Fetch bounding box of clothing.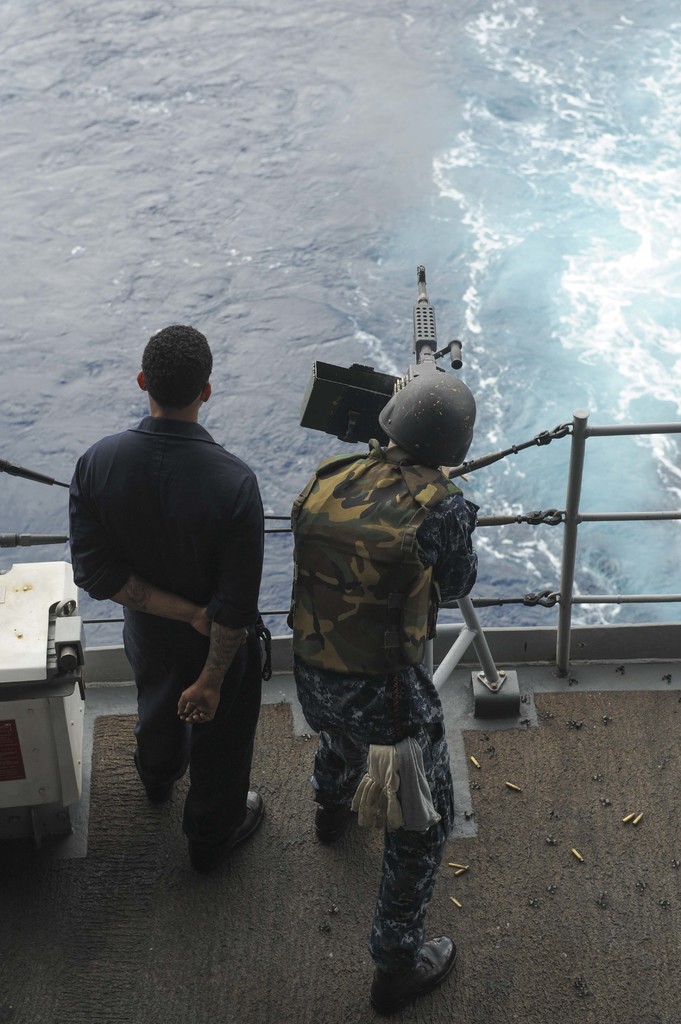
Bbox: [70, 414, 263, 840].
